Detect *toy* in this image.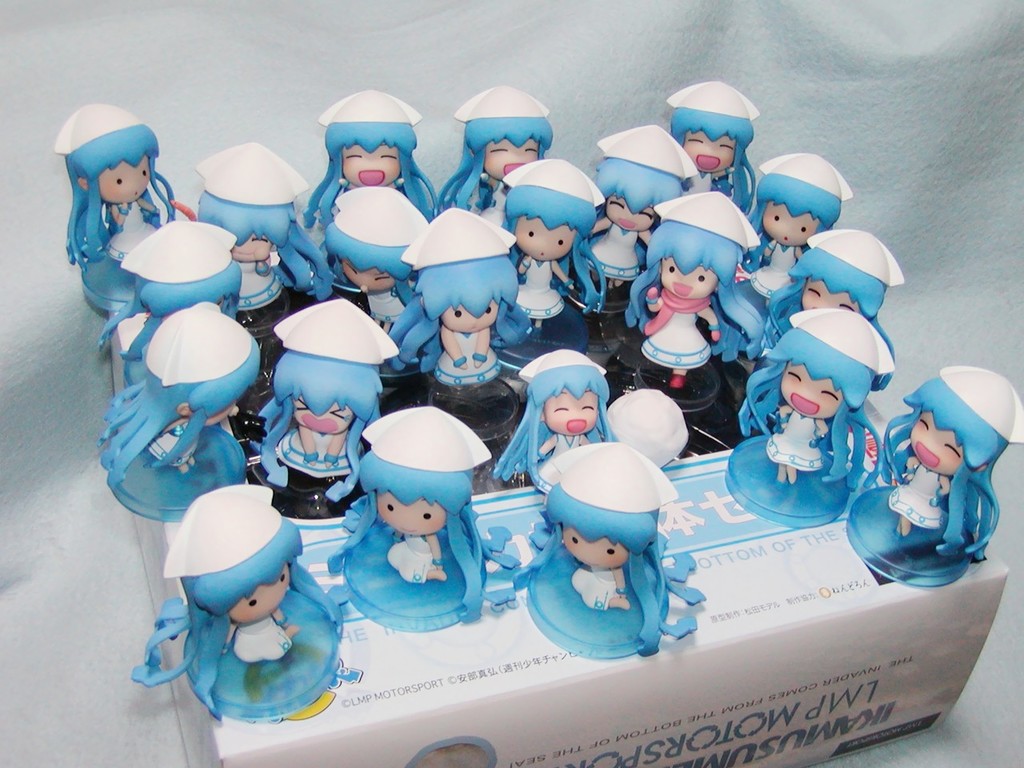
Detection: bbox=[293, 89, 446, 250].
